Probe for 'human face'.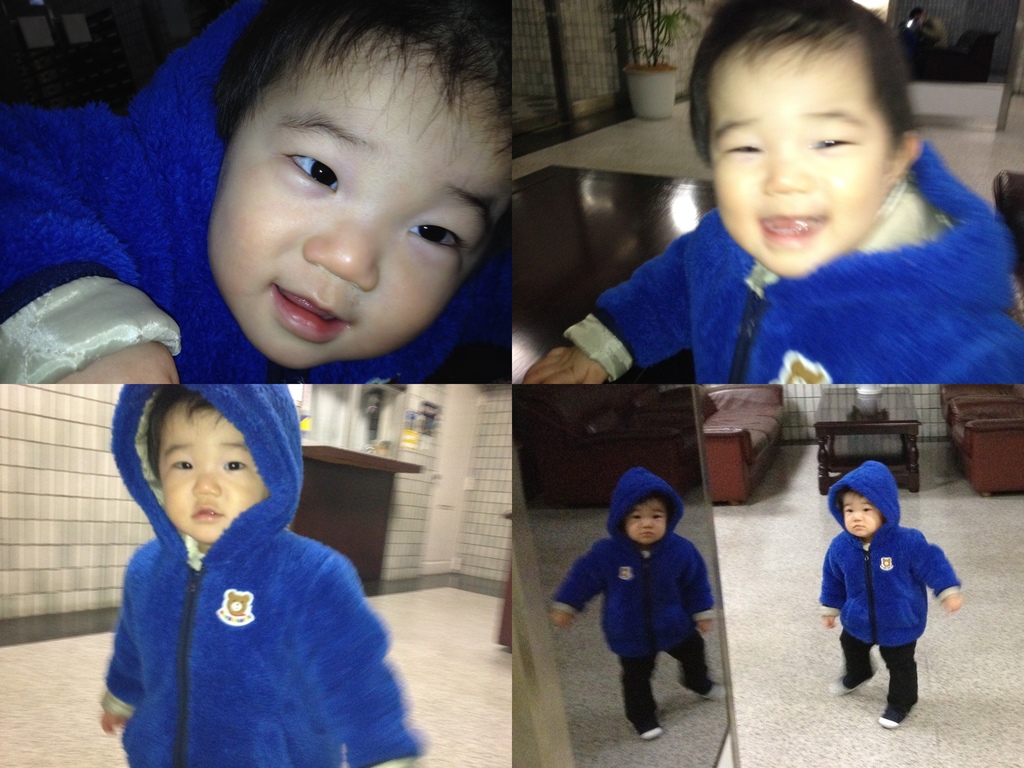
Probe result: rect(159, 404, 267, 545).
